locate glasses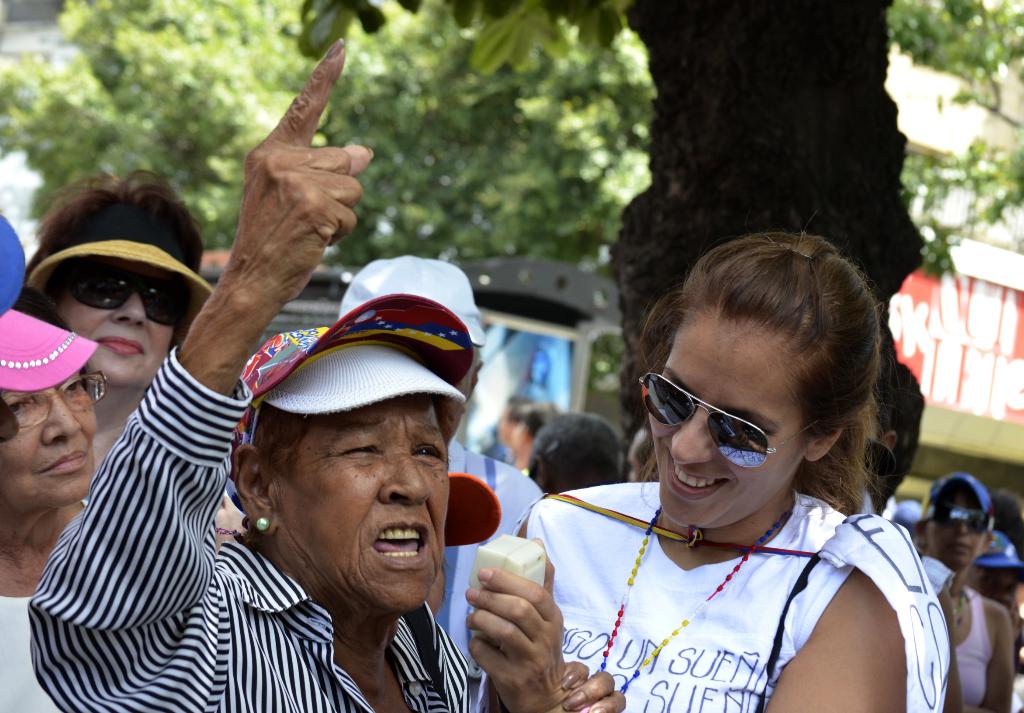
detection(648, 386, 804, 471)
